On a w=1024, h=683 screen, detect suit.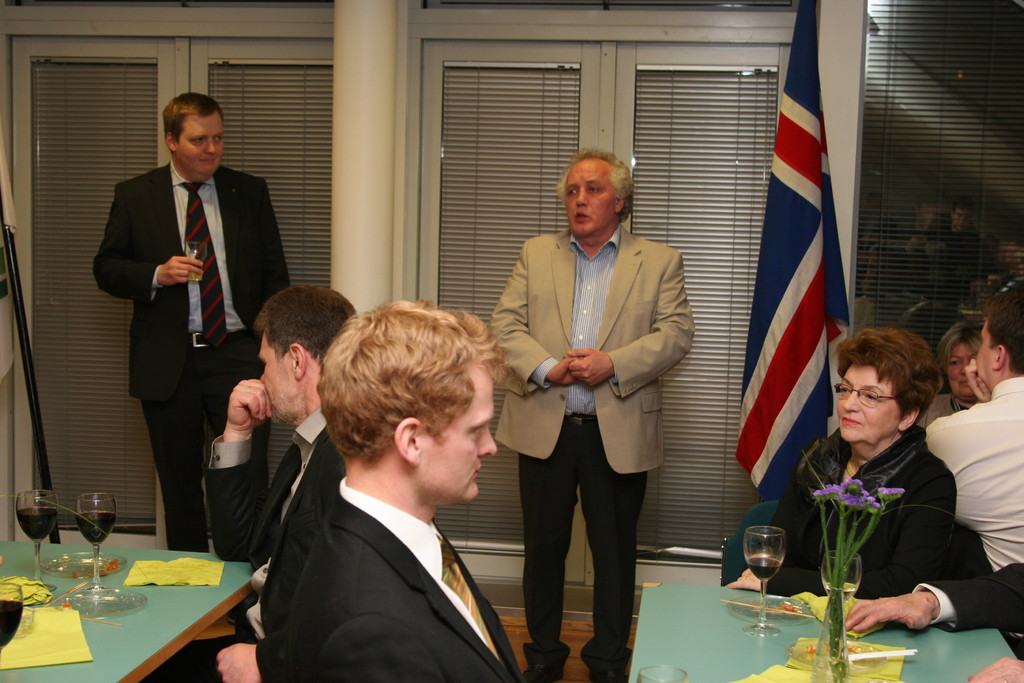
box(913, 562, 1023, 632).
